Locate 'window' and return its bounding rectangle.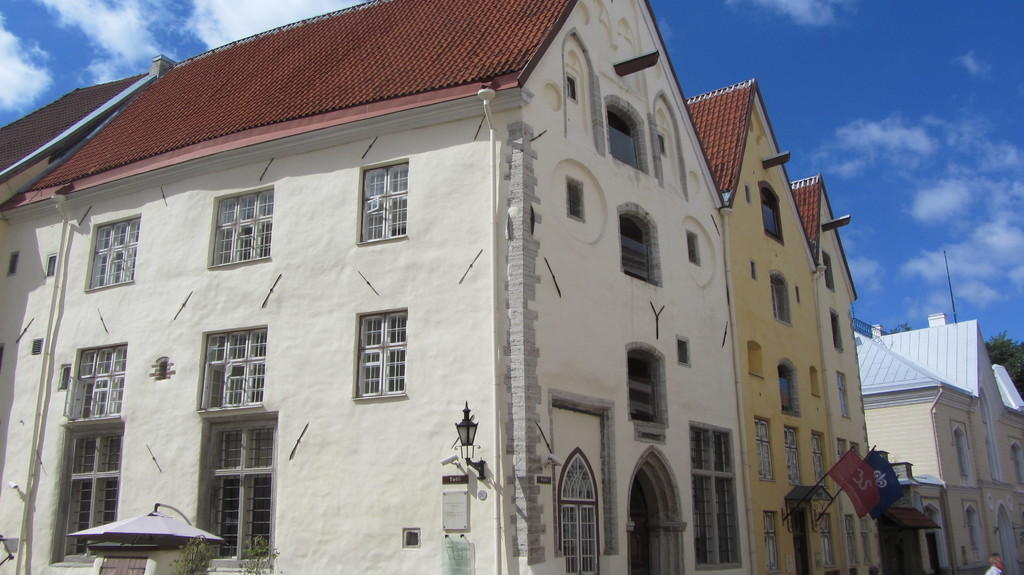
bbox=[785, 429, 798, 487].
